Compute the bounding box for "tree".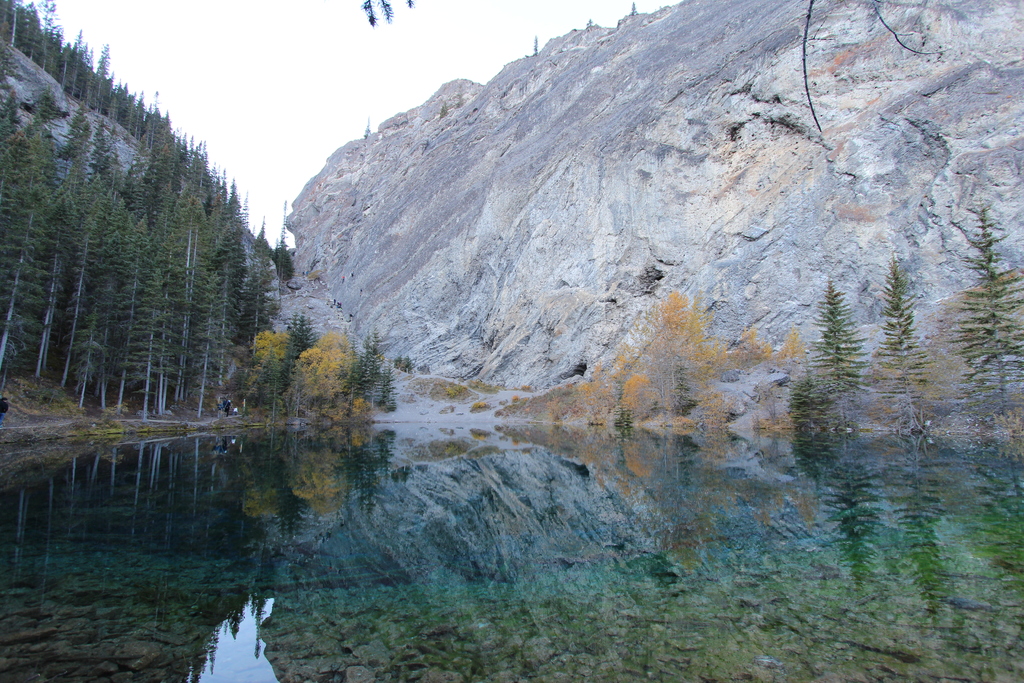
101:184:152:418.
